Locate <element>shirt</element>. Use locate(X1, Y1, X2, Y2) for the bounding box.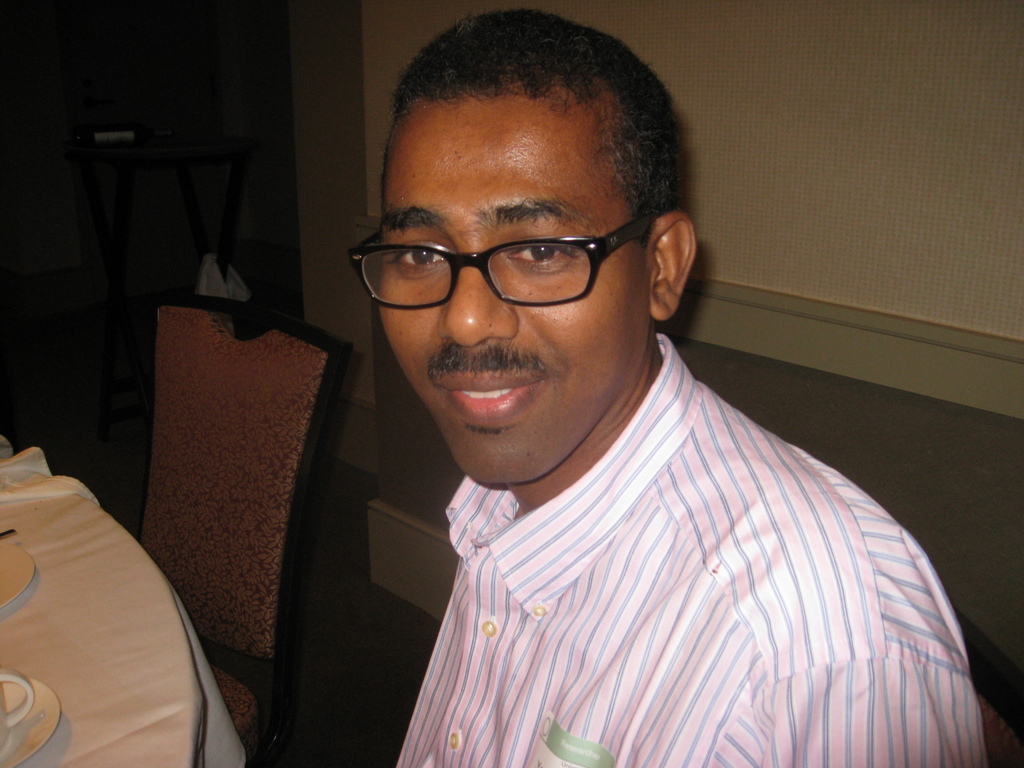
locate(316, 362, 998, 767).
